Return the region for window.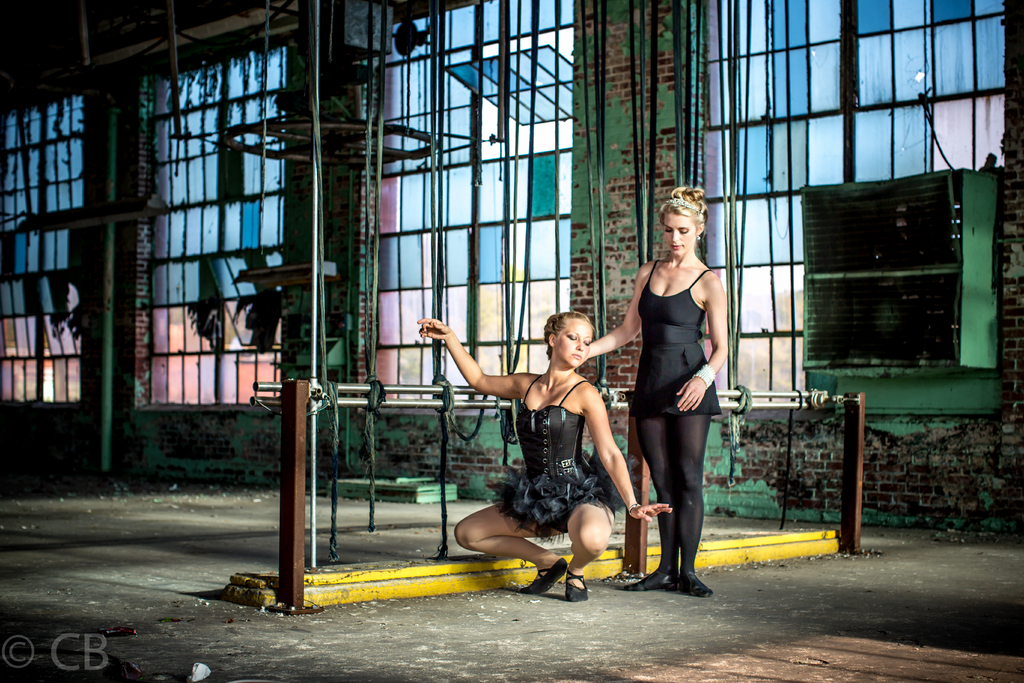
{"x1": 370, "y1": 0, "x2": 573, "y2": 387}.
